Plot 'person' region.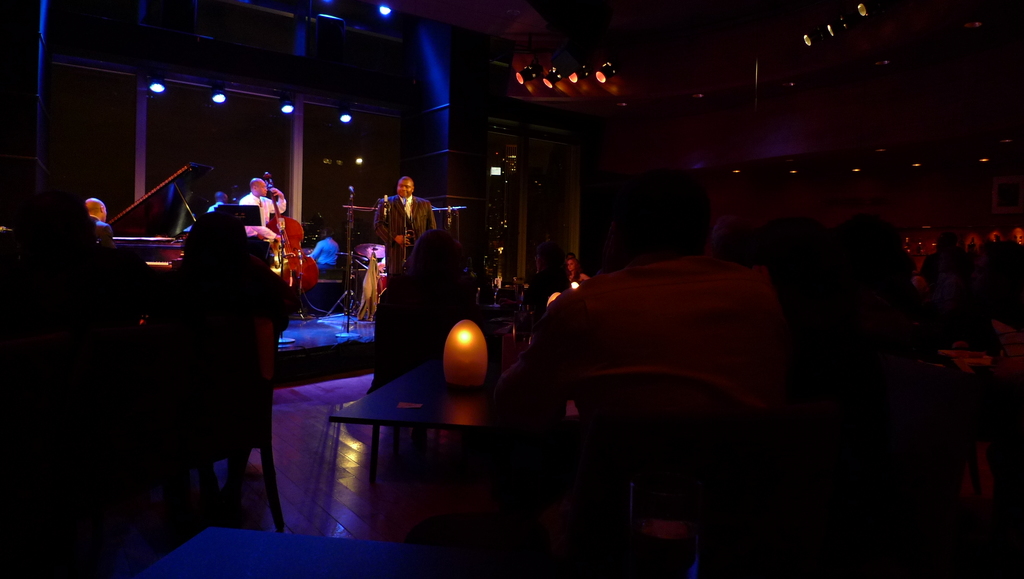
Plotted at bbox=[240, 174, 288, 238].
